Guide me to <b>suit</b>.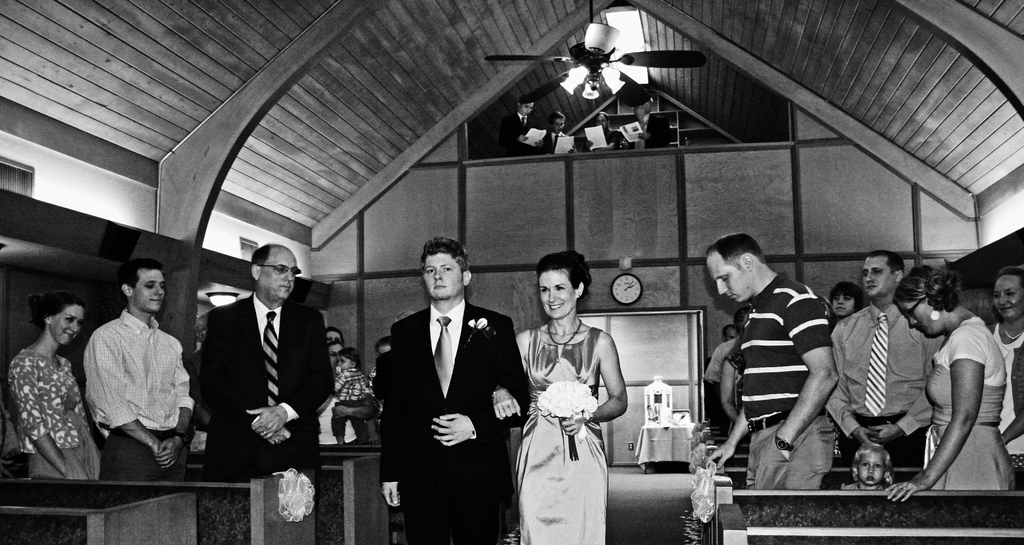
Guidance: (x1=194, y1=291, x2=334, y2=481).
